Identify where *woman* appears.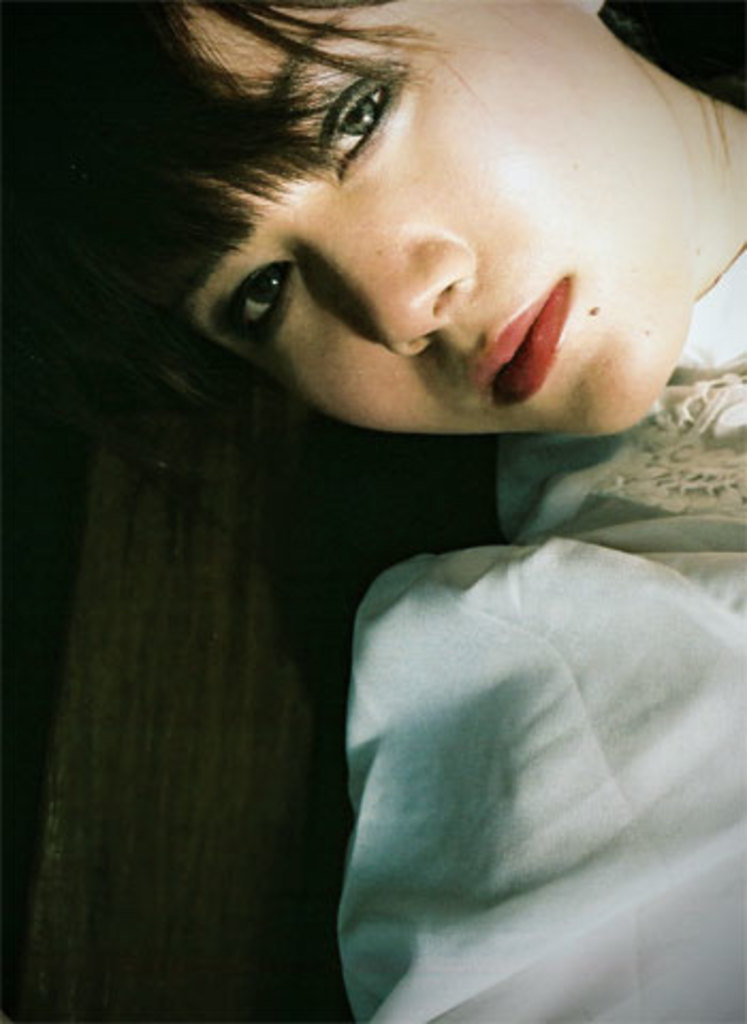
Appears at bbox(0, 0, 745, 1022).
